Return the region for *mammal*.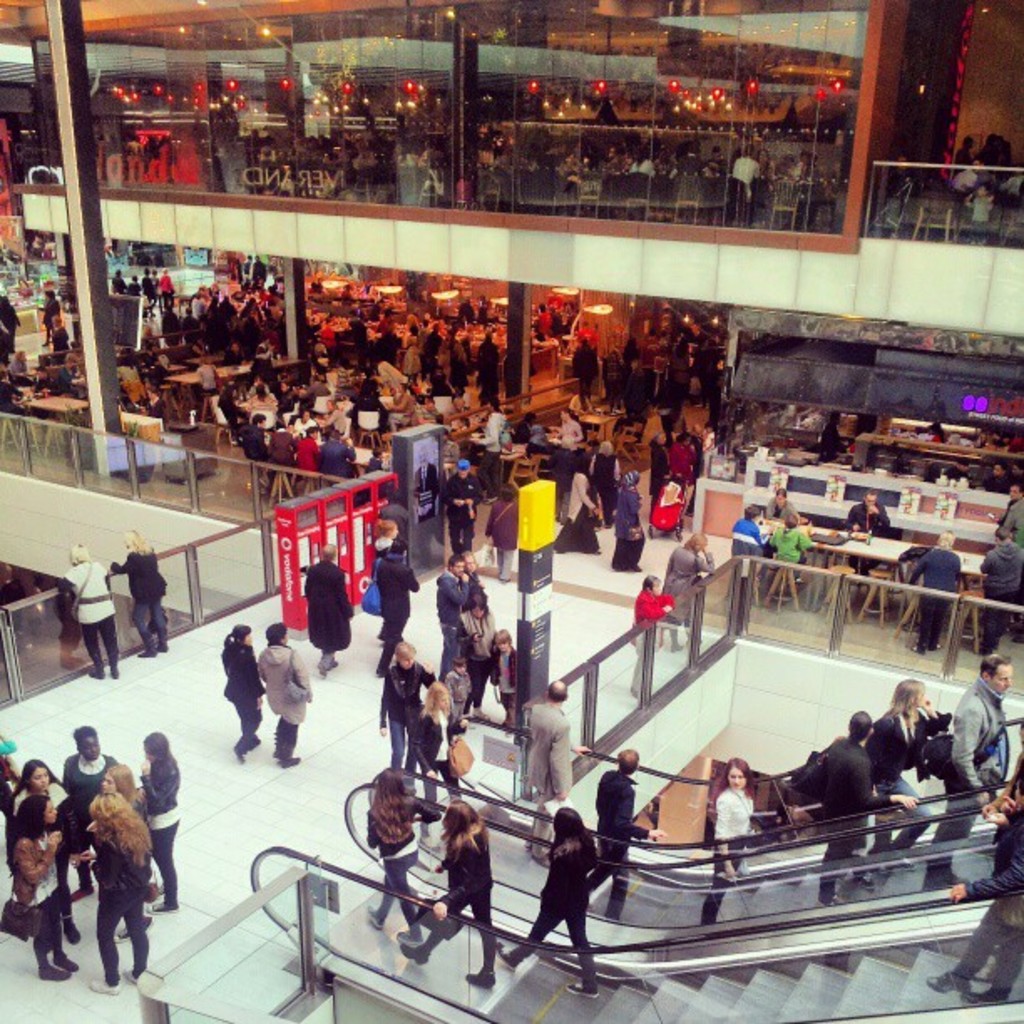
450:653:472:713.
